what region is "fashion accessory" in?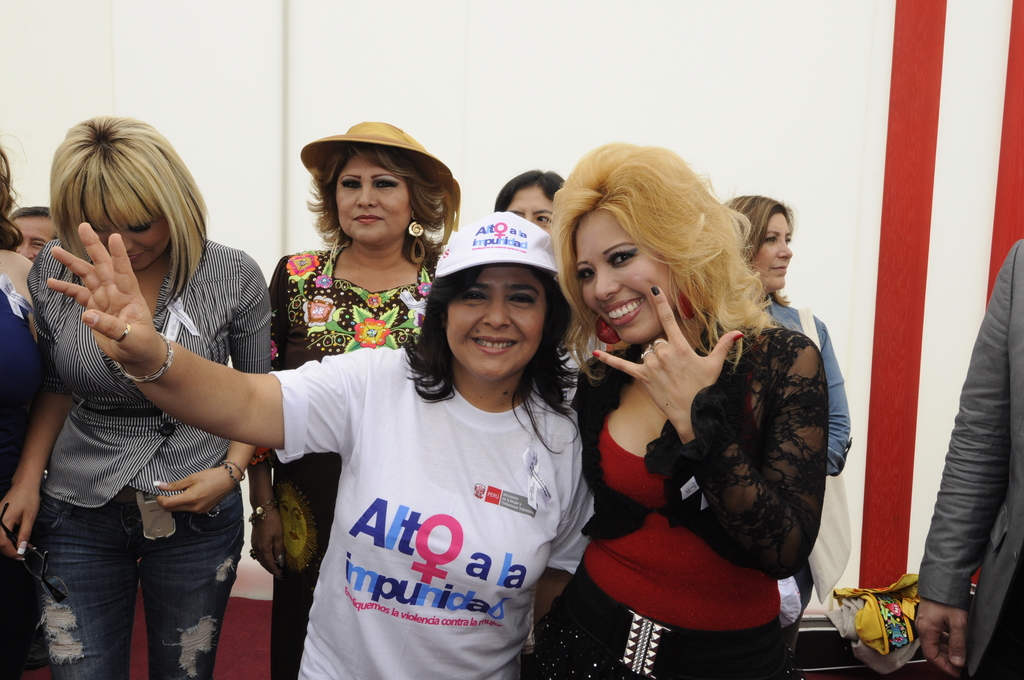
BBox(299, 118, 461, 245).
